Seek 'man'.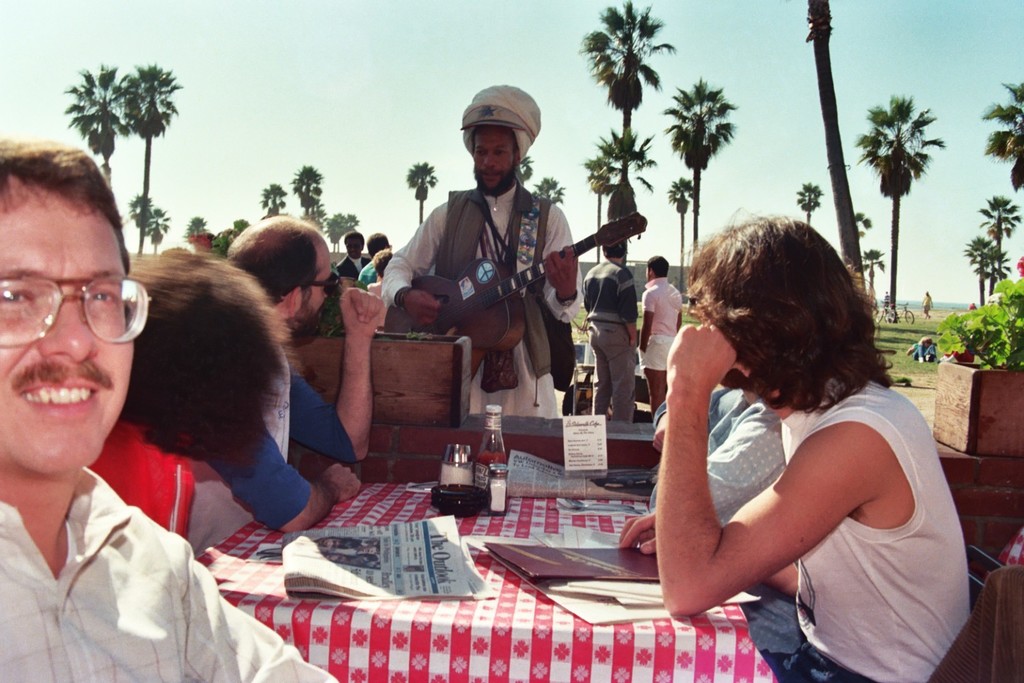
bbox=[920, 288, 934, 311].
